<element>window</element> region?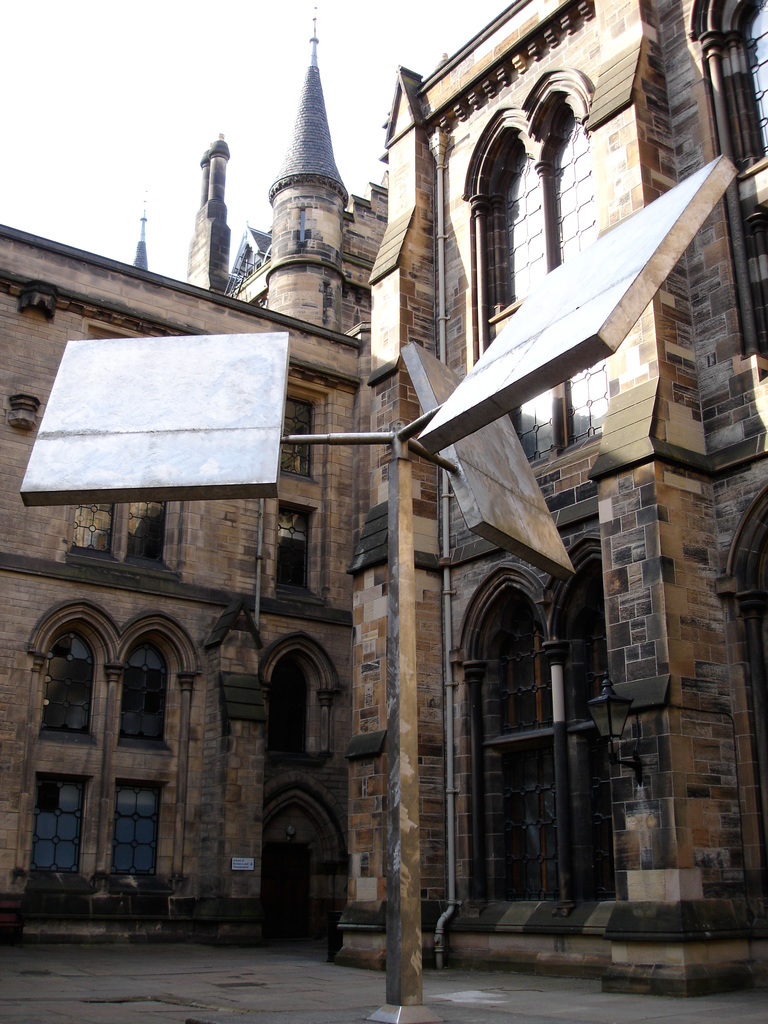
BBox(275, 394, 317, 478)
